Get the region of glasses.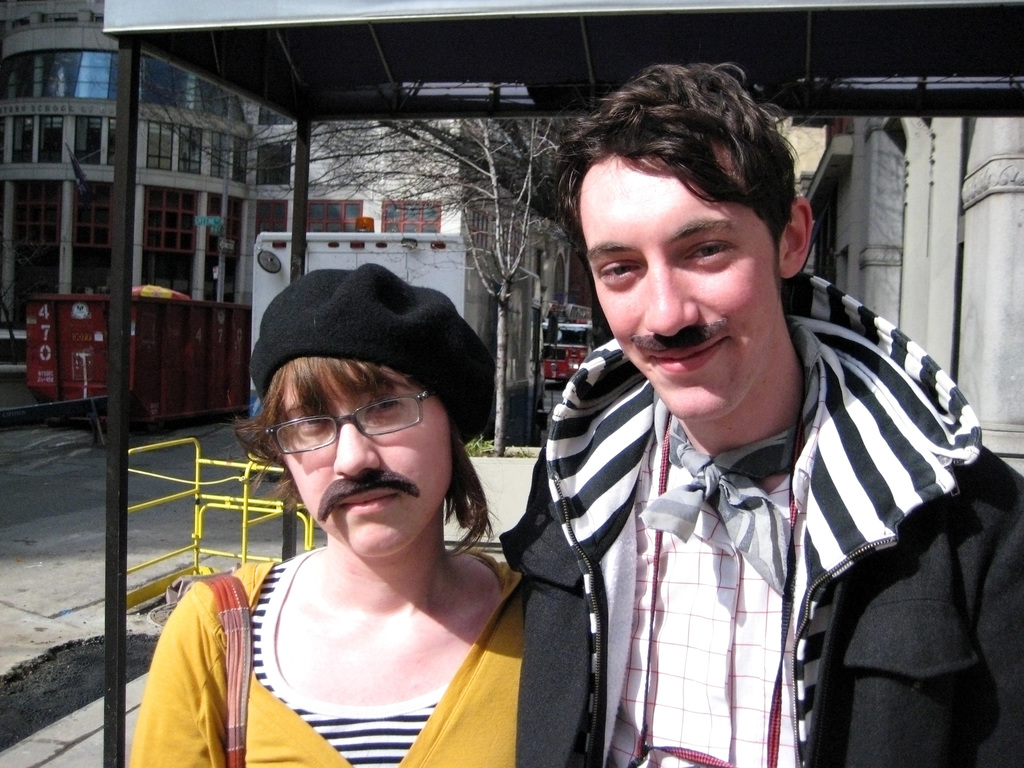
rect(253, 401, 436, 468).
